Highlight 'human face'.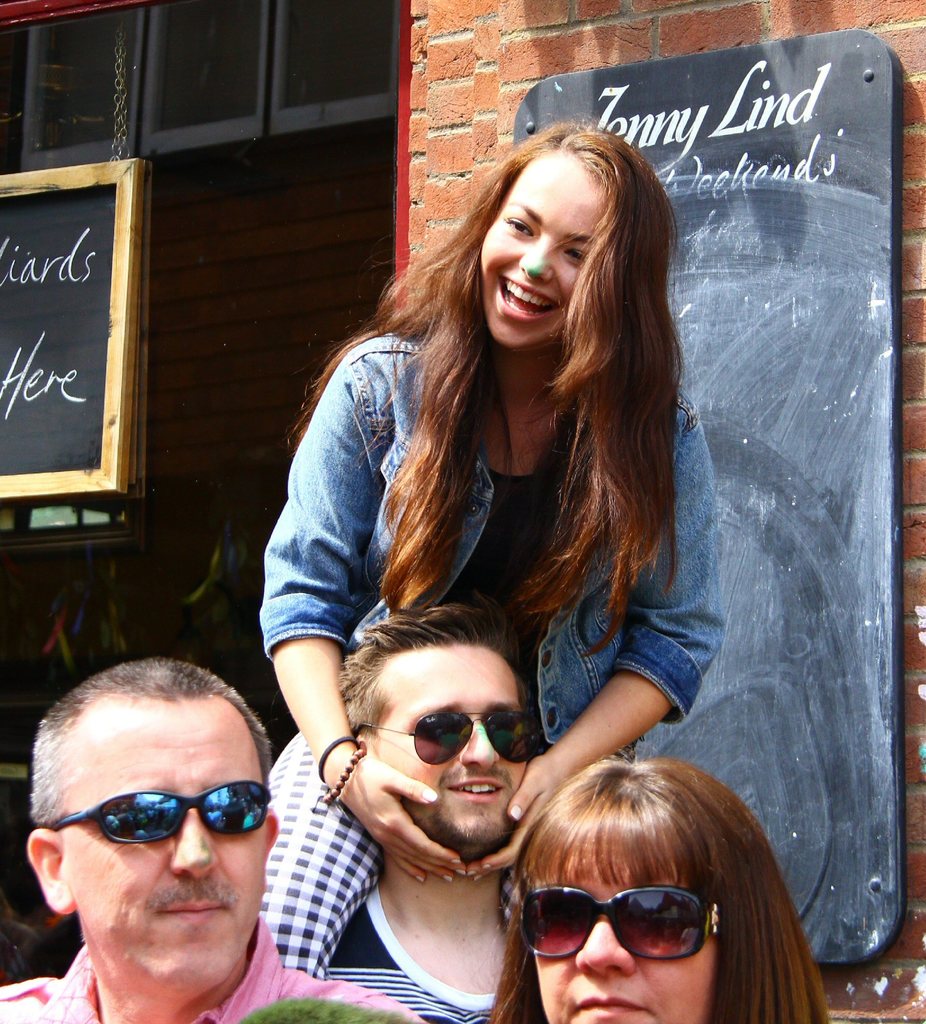
Highlighted region: box(368, 638, 527, 872).
